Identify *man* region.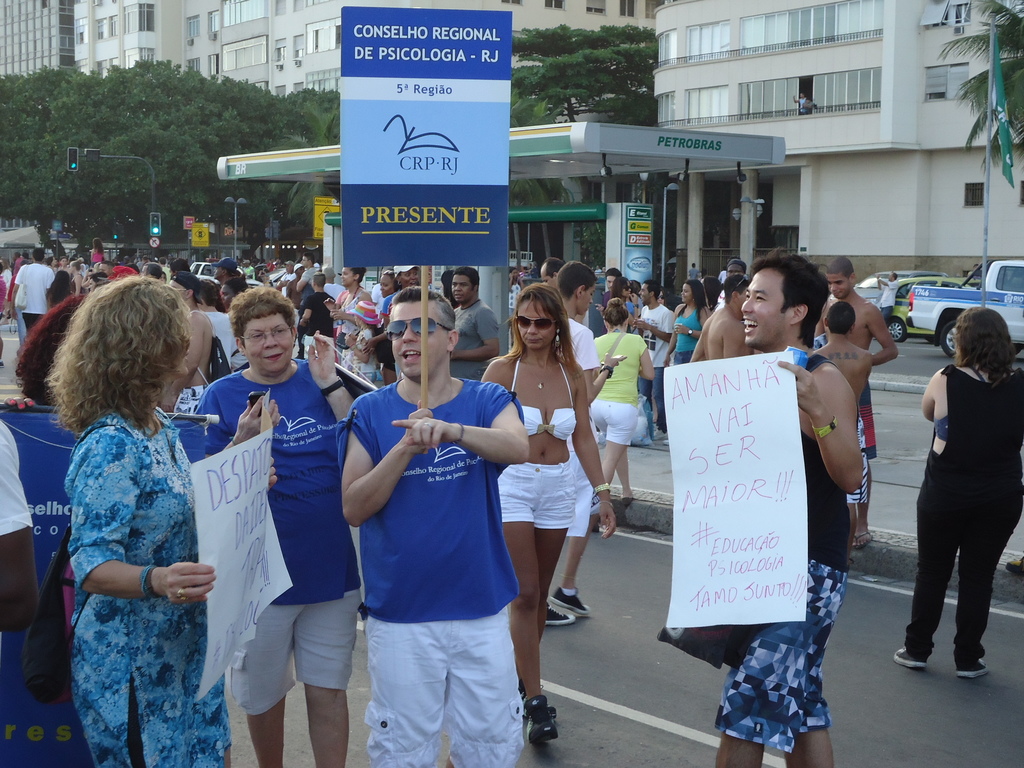
Region: [left=874, top=271, right=900, bottom=328].
